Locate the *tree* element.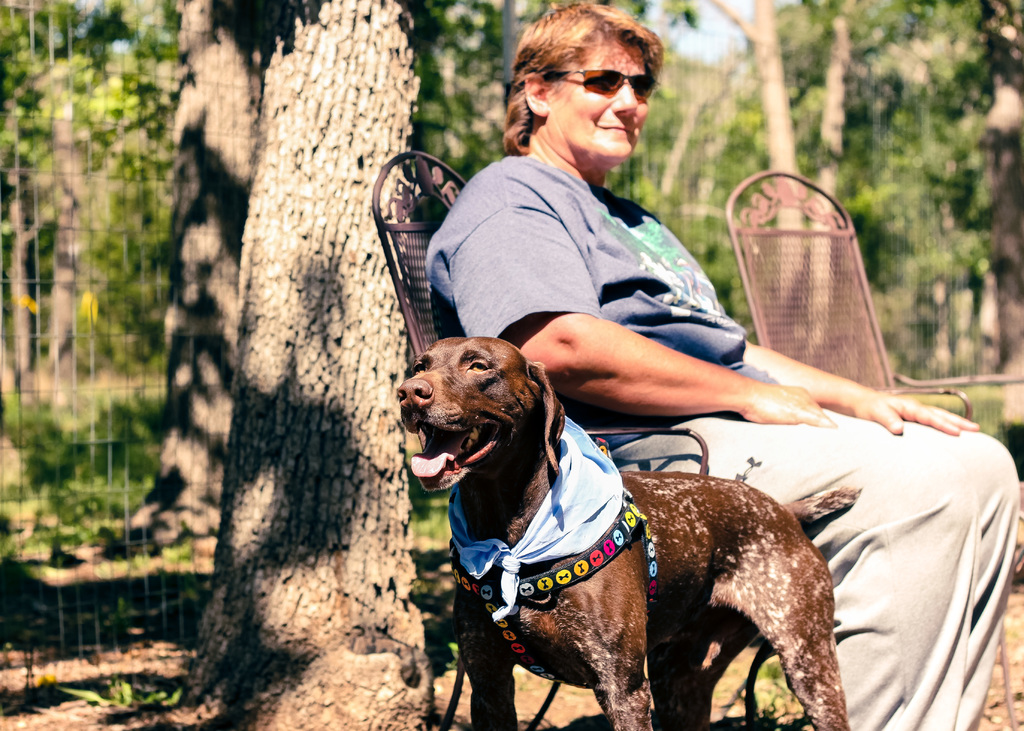
Element bbox: 0 0 196 536.
